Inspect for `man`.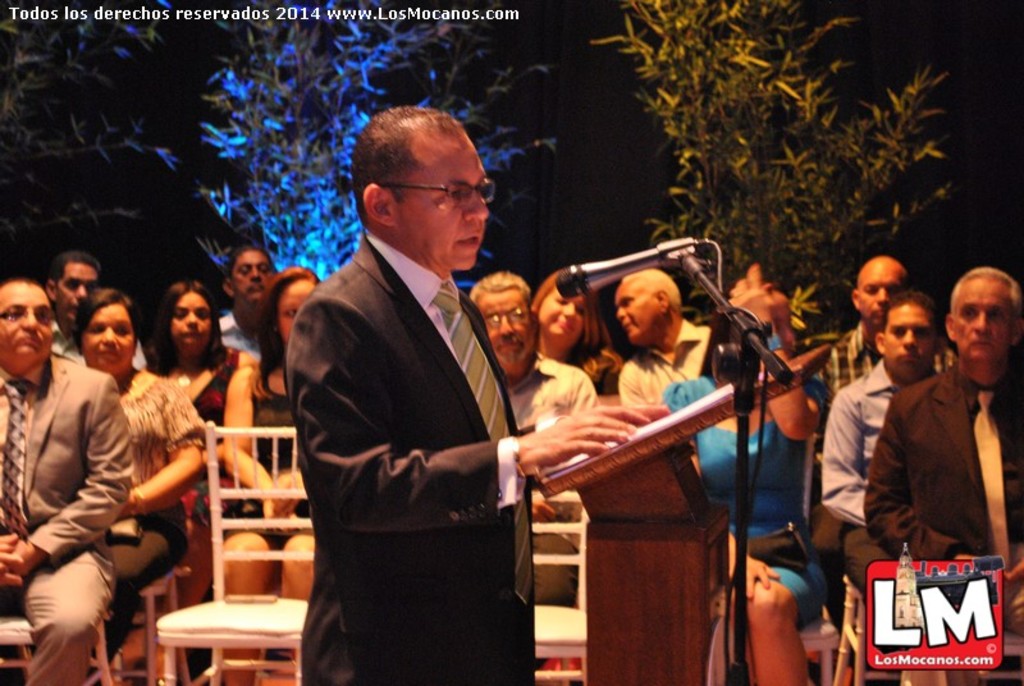
Inspection: bbox=[822, 250, 965, 397].
